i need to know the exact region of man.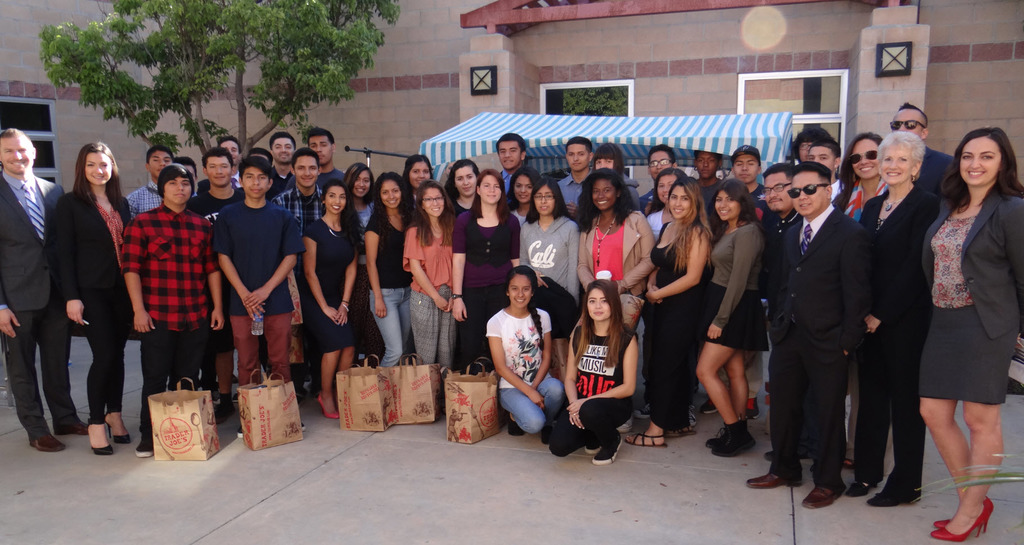
Region: l=264, t=132, r=295, b=202.
